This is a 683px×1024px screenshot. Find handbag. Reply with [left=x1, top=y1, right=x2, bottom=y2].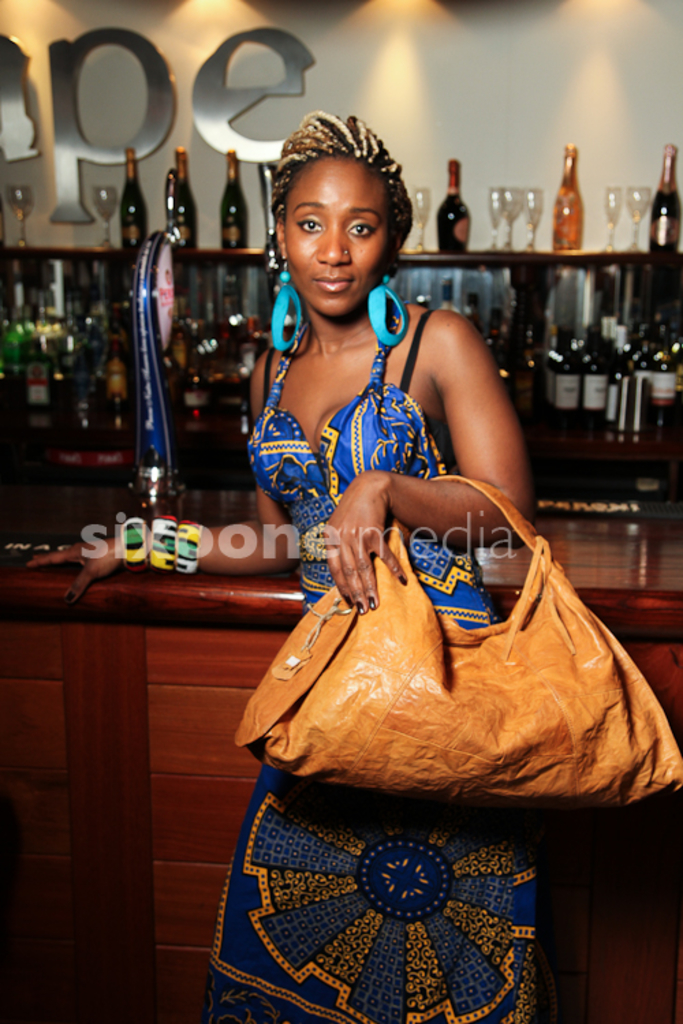
[left=229, top=472, right=682, bottom=821].
